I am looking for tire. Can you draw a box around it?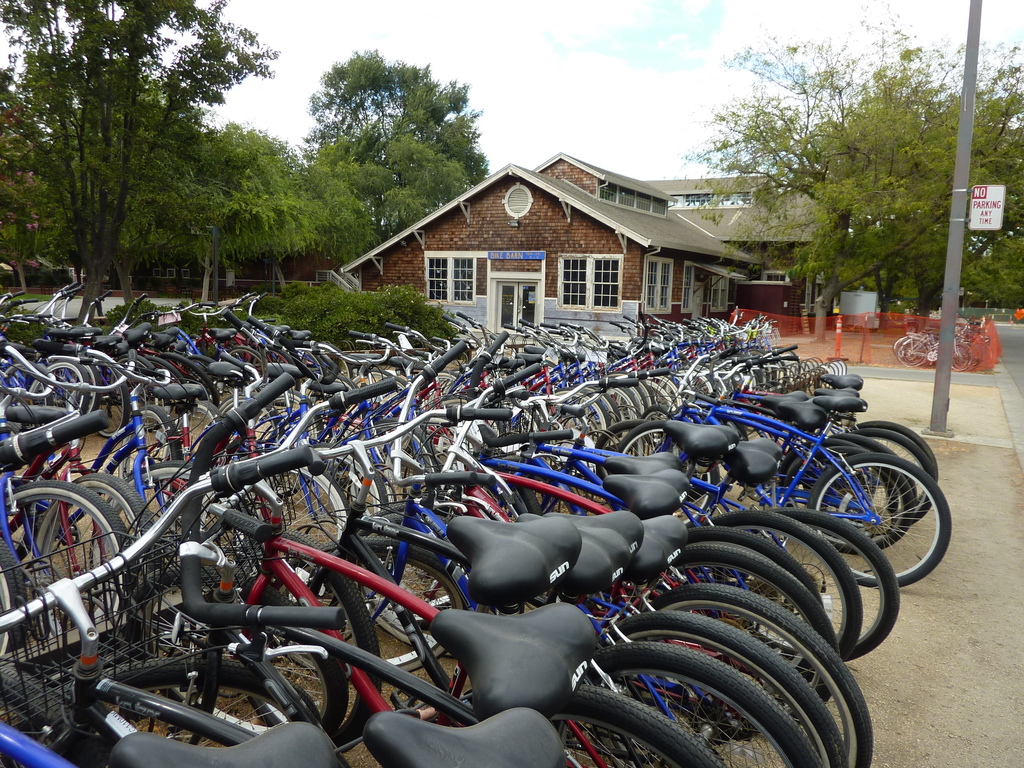
Sure, the bounding box is l=557, t=685, r=726, b=767.
